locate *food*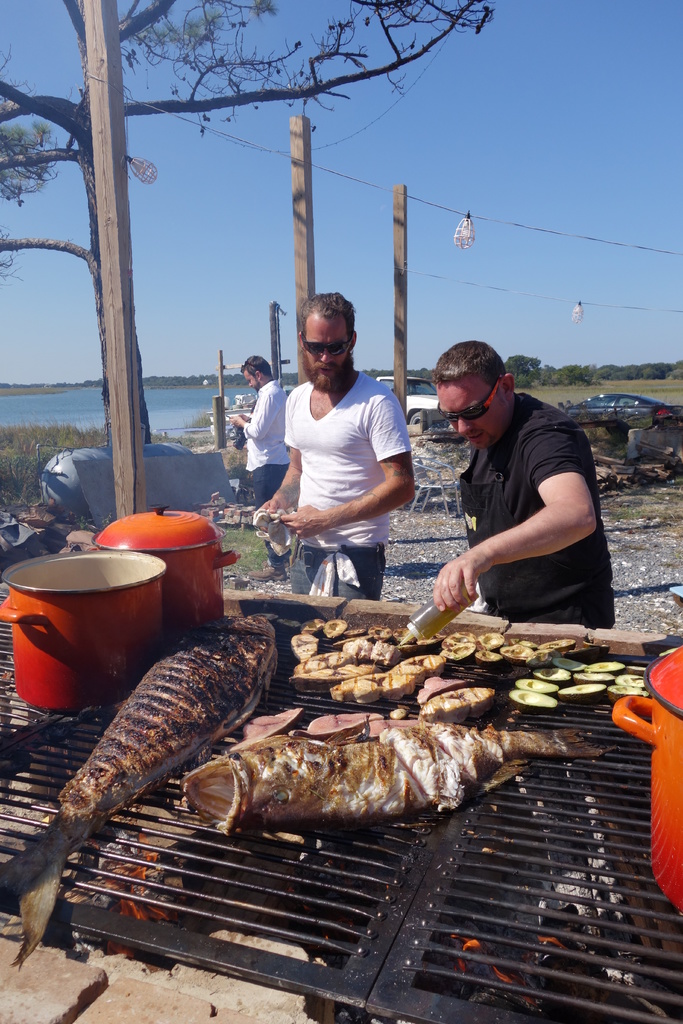
x1=0, y1=616, x2=280, y2=968
